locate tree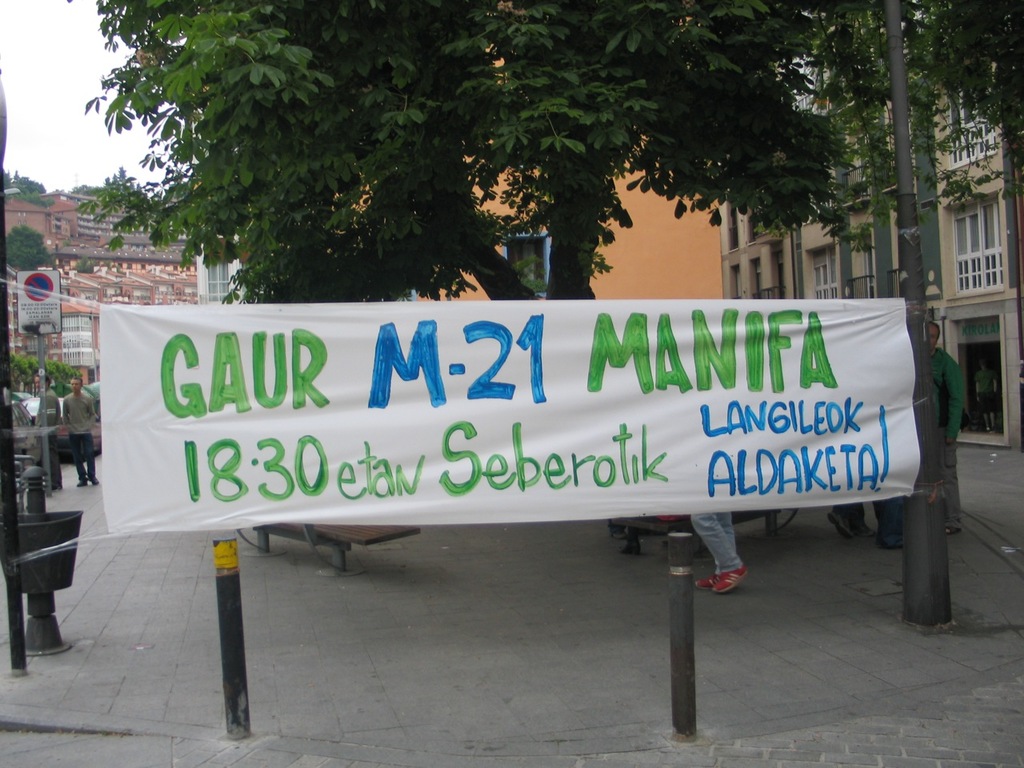
box=[626, 0, 1023, 266]
